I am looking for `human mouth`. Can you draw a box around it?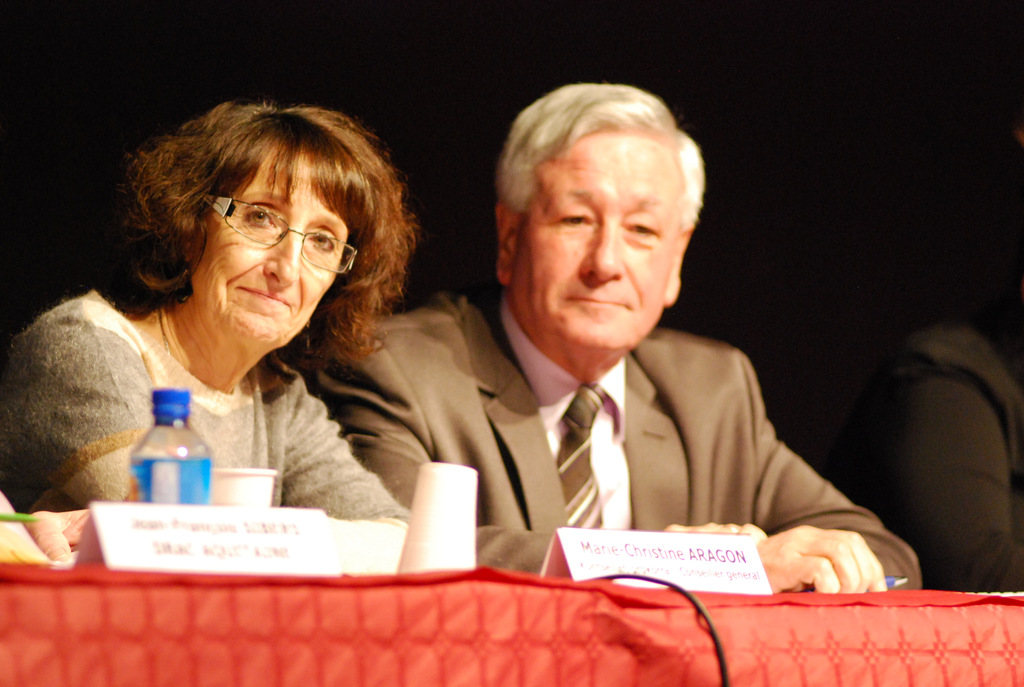
Sure, the bounding box is (left=569, top=294, right=631, bottom=309).
